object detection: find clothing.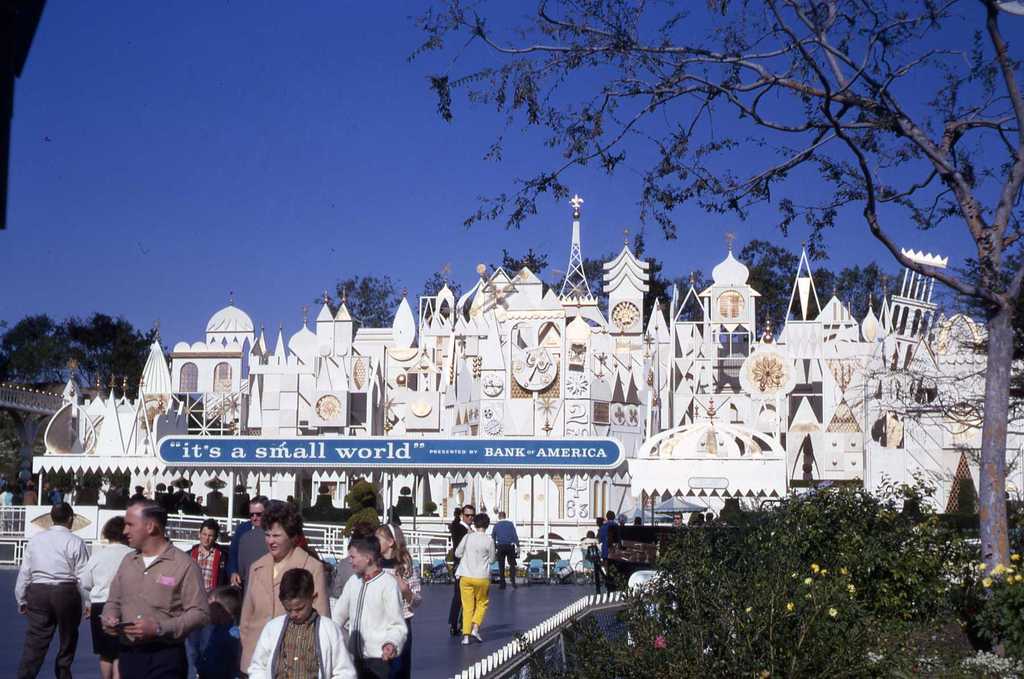
Rect(102, 543, 201, 637).
